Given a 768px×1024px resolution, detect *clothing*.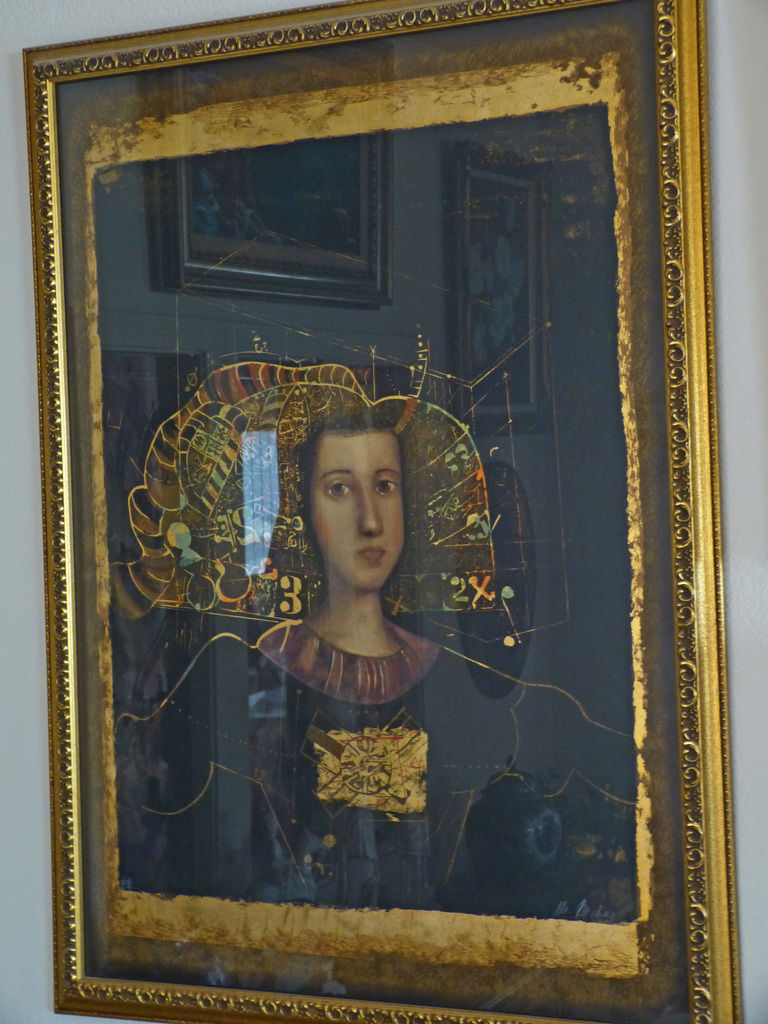
rect(108, 613, 628, 902).
